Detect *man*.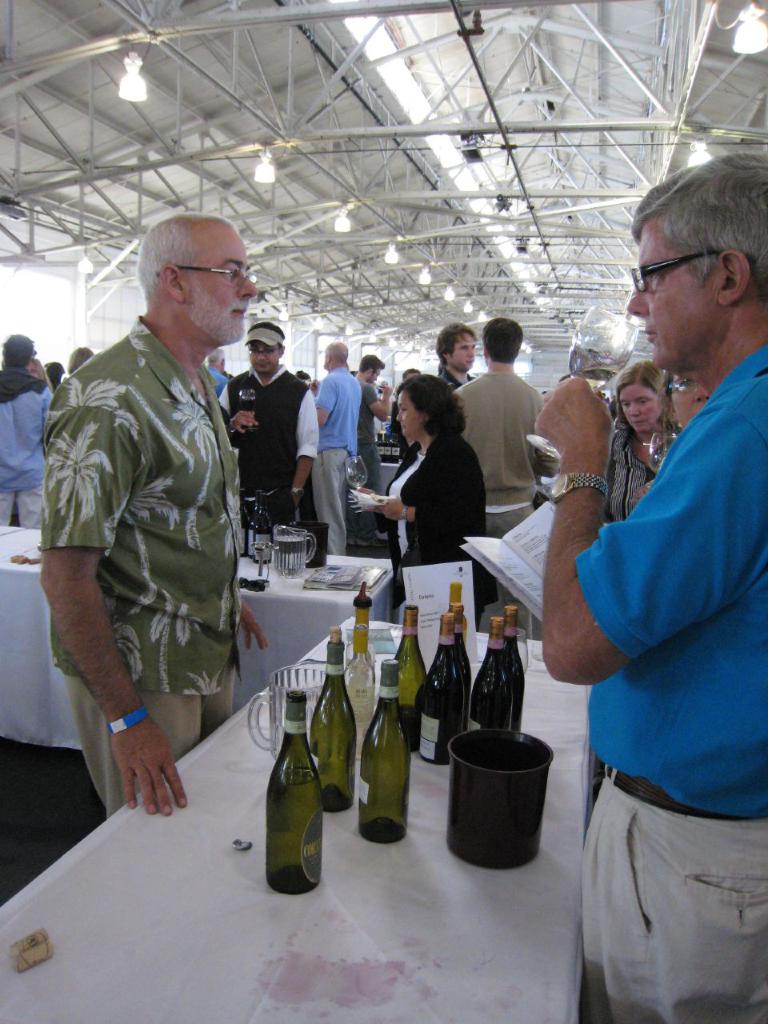
Detected at bbox=(216, 322, 320, 545).
